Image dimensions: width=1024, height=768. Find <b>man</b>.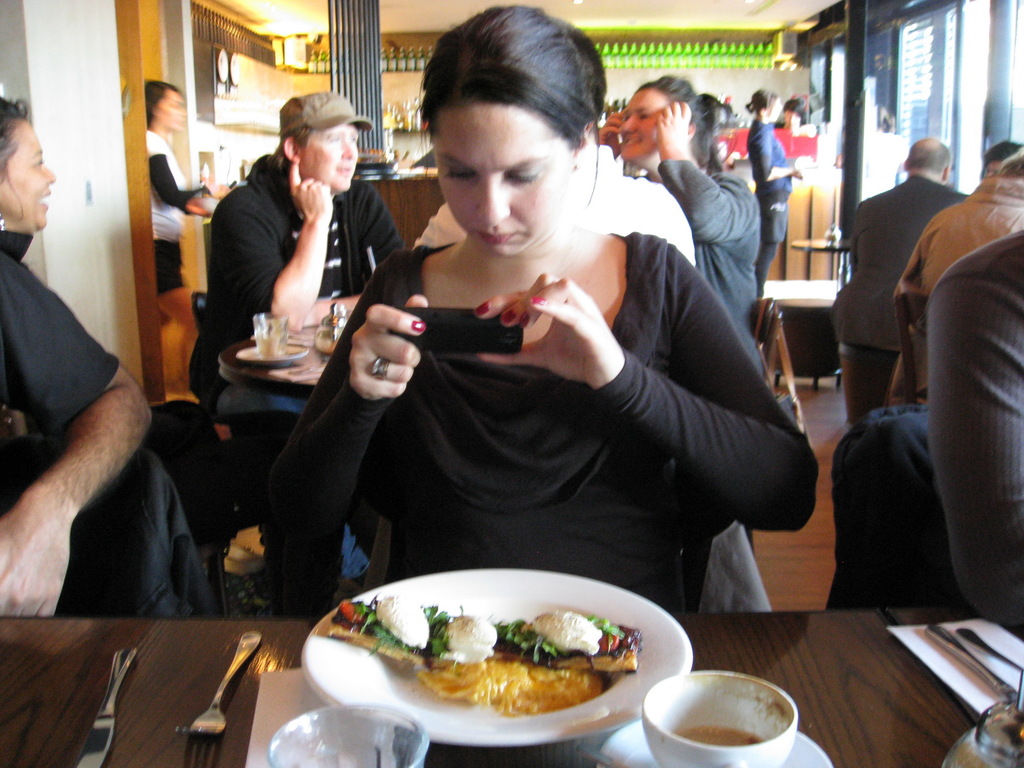
rect(190, 103, 399, 362).
